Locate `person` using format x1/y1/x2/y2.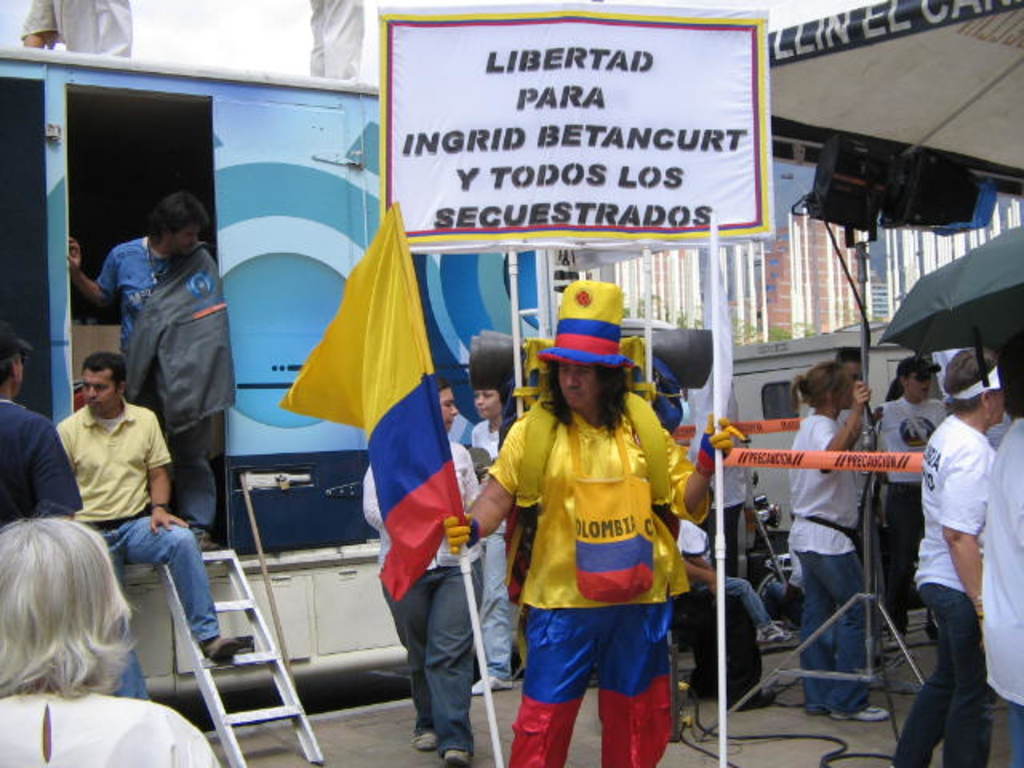
56/350/243/707.
